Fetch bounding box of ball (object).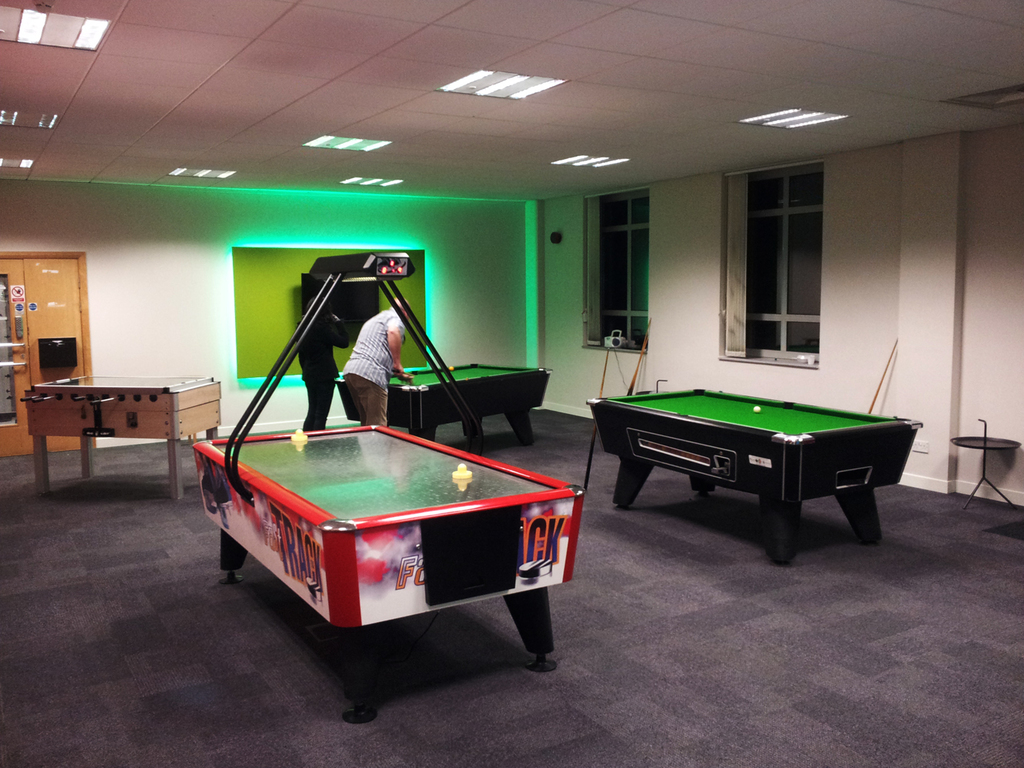
Bbox: {"x1": 457, "y1": 462, "x2": 468, "y2": 472}.
